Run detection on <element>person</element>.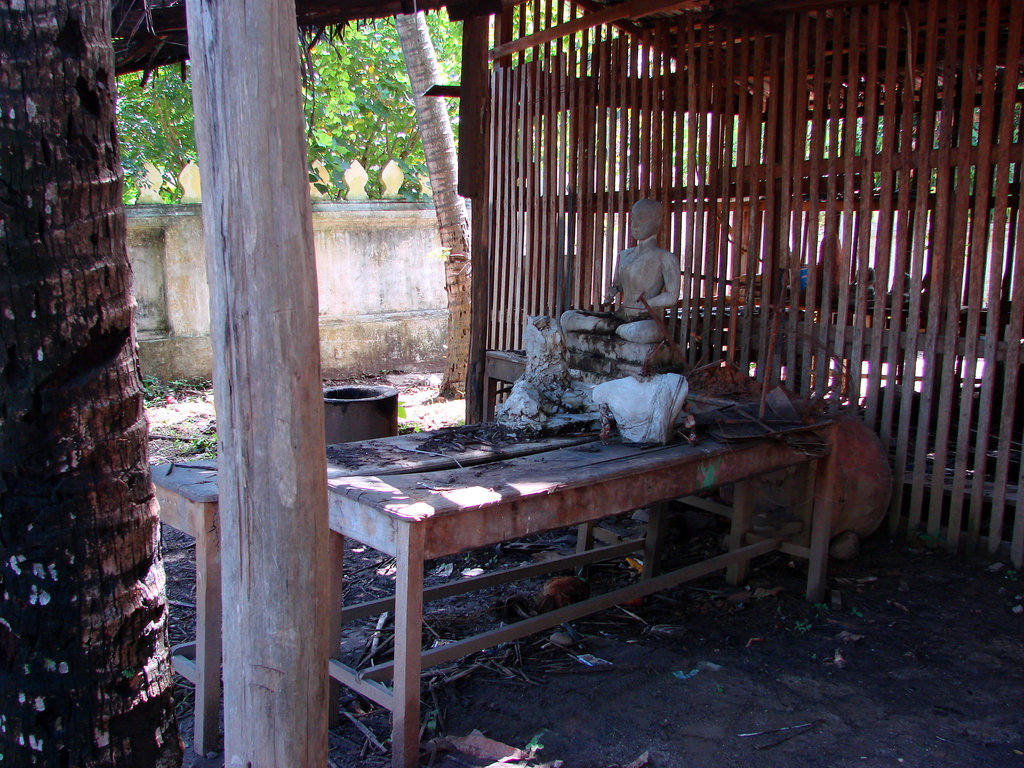
Result: pyautogui.locateOnScreen(560, 193, 680, 344).
